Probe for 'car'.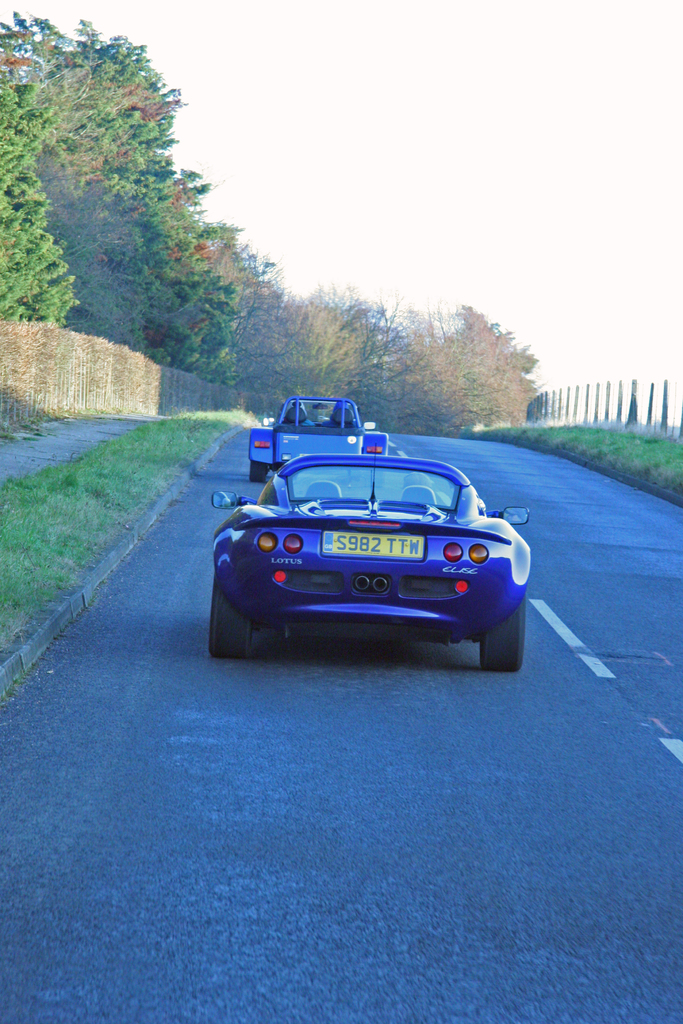
Probe result: <region>199, 449, 533, 678</region>.
